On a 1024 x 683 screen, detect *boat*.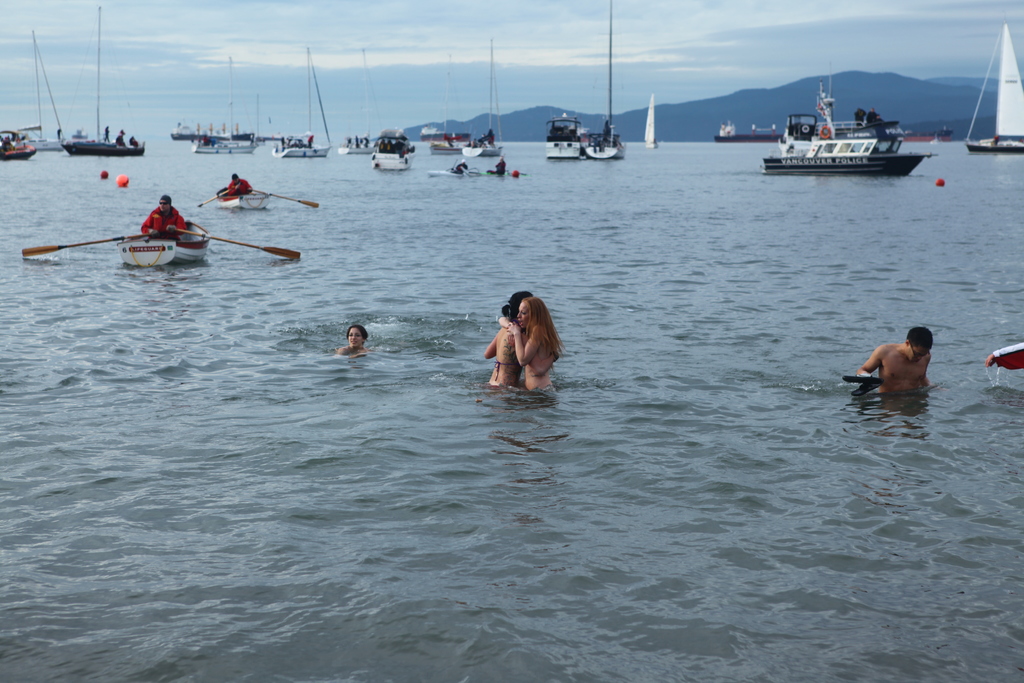
[left=485, top=167, right=511, bottom=177].
